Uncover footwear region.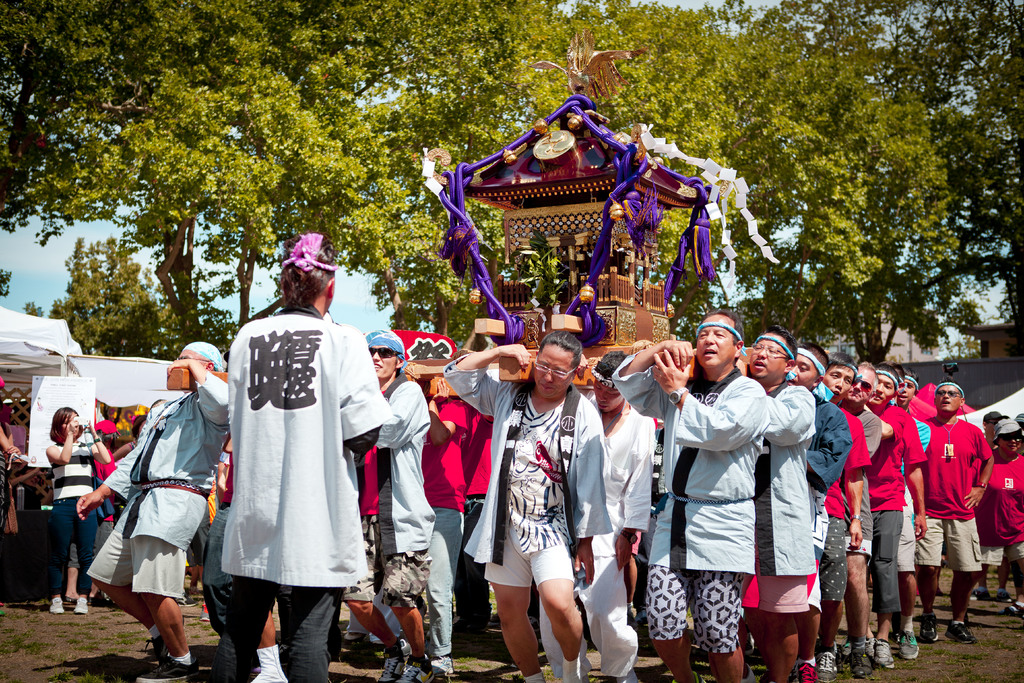
Uncovered: [x1=844, y1=636, x2=852, y2=653].
